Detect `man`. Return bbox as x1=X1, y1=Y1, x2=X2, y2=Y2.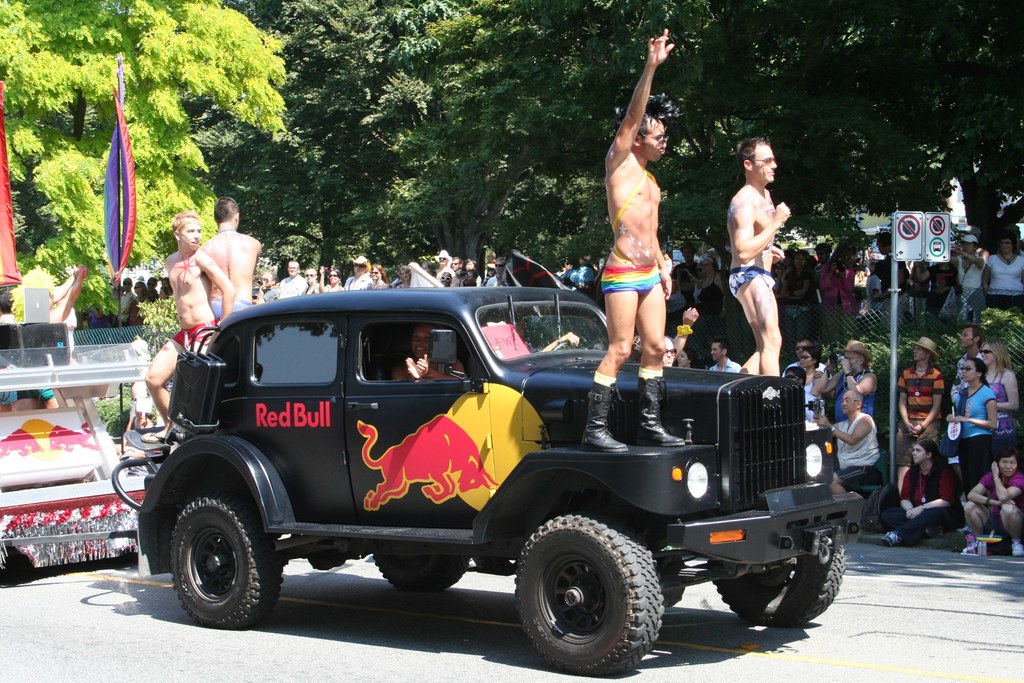
x1=451, y1=259, x2=463, y2=270.
